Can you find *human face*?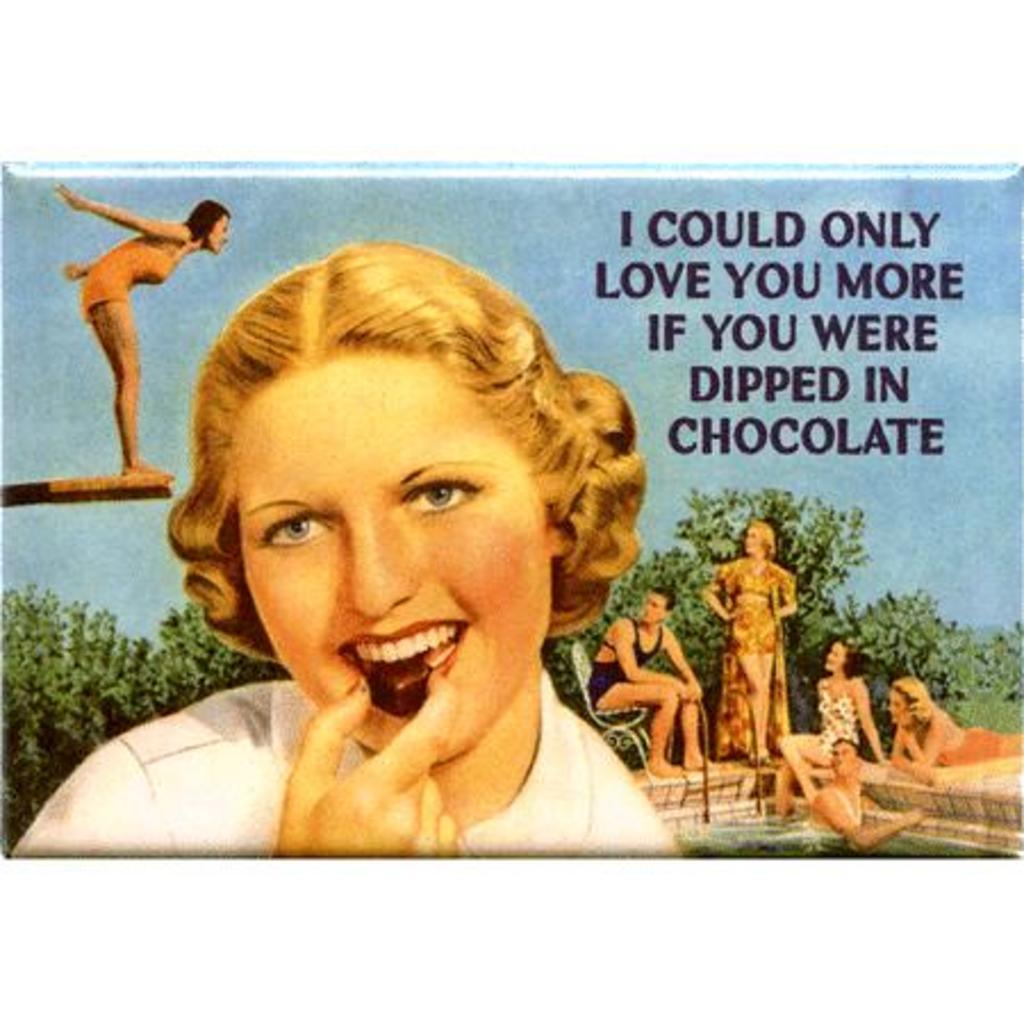
Yes, bounding box: Rect(826, 637, 847, 669).
